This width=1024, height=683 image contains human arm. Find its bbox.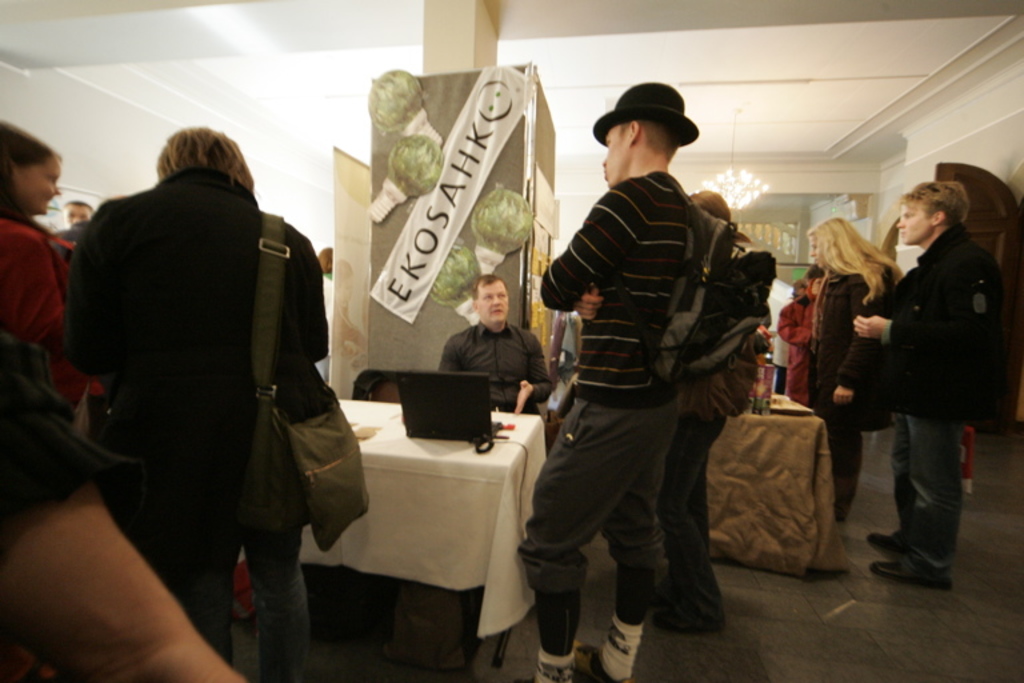
crop(429, 325, 485, 426).
